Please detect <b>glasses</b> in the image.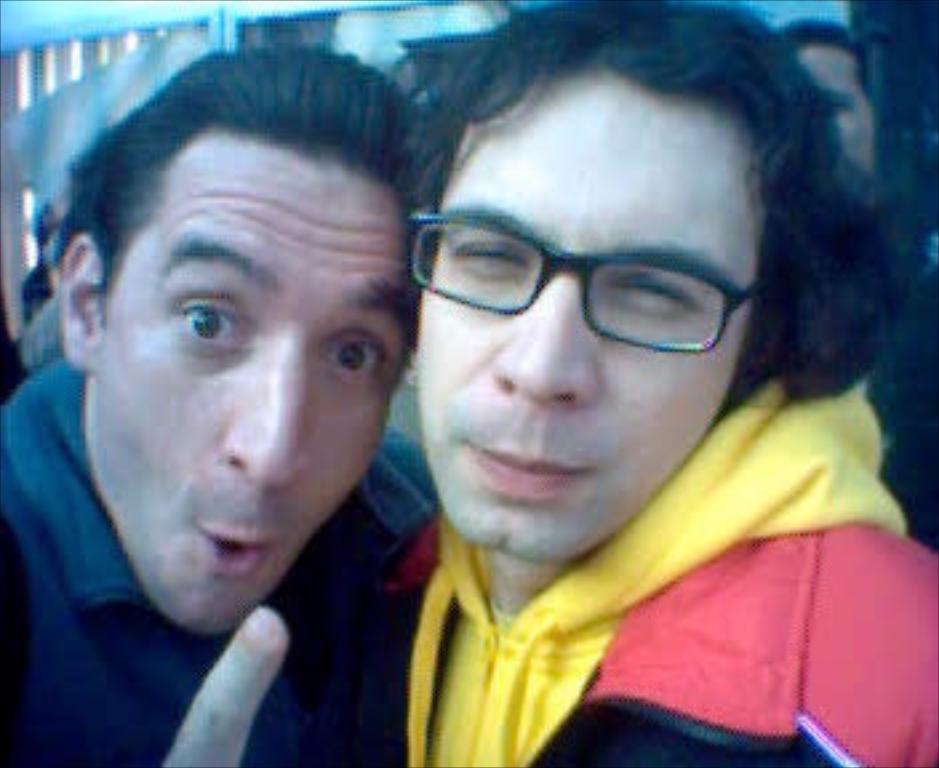
pyautogui.locateOnScreen(368, 216, 696, 341).
